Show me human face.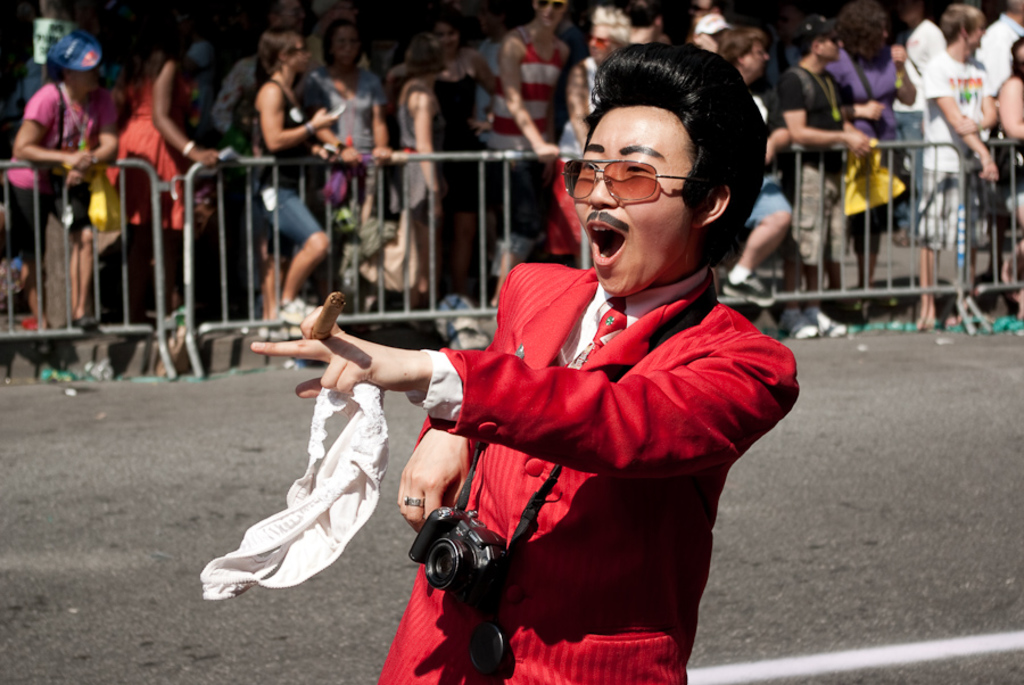
human face is here: (x1=556, y1=100, x2=702, y2=297).
